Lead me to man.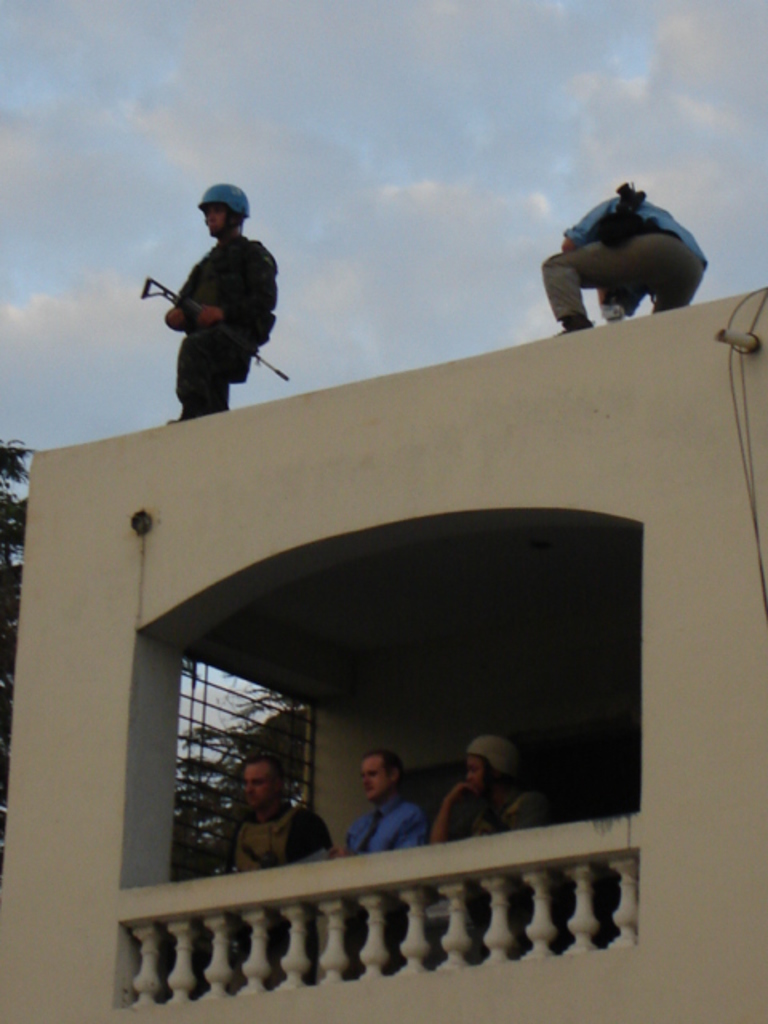
Lead to left=550, top=181, right=726, bottom=362.
